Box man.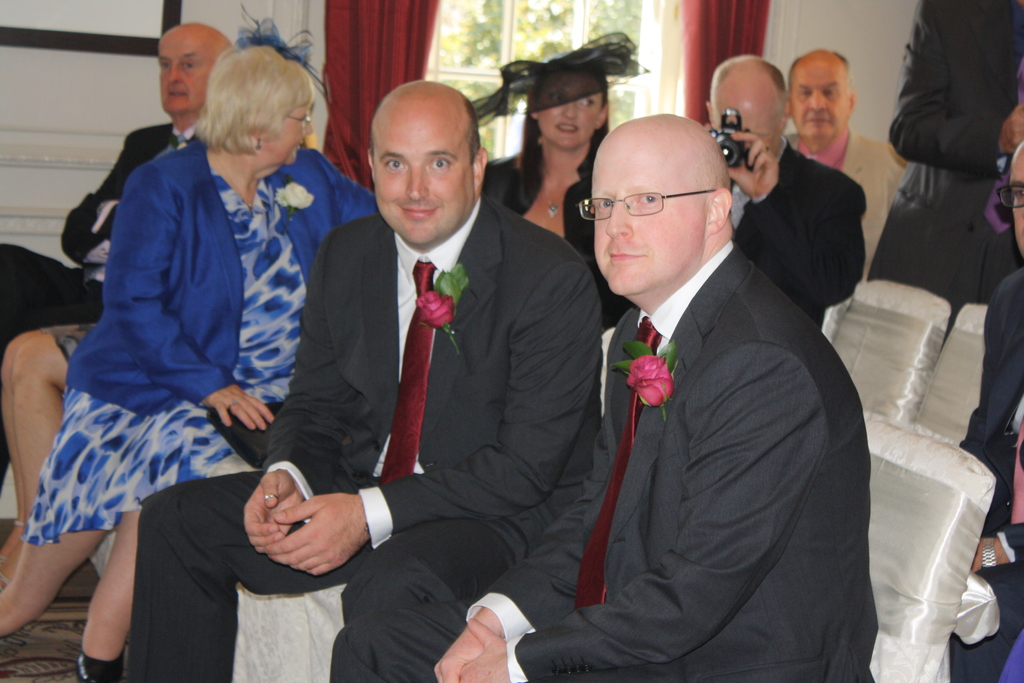
region(129, 81, 601, 682).
